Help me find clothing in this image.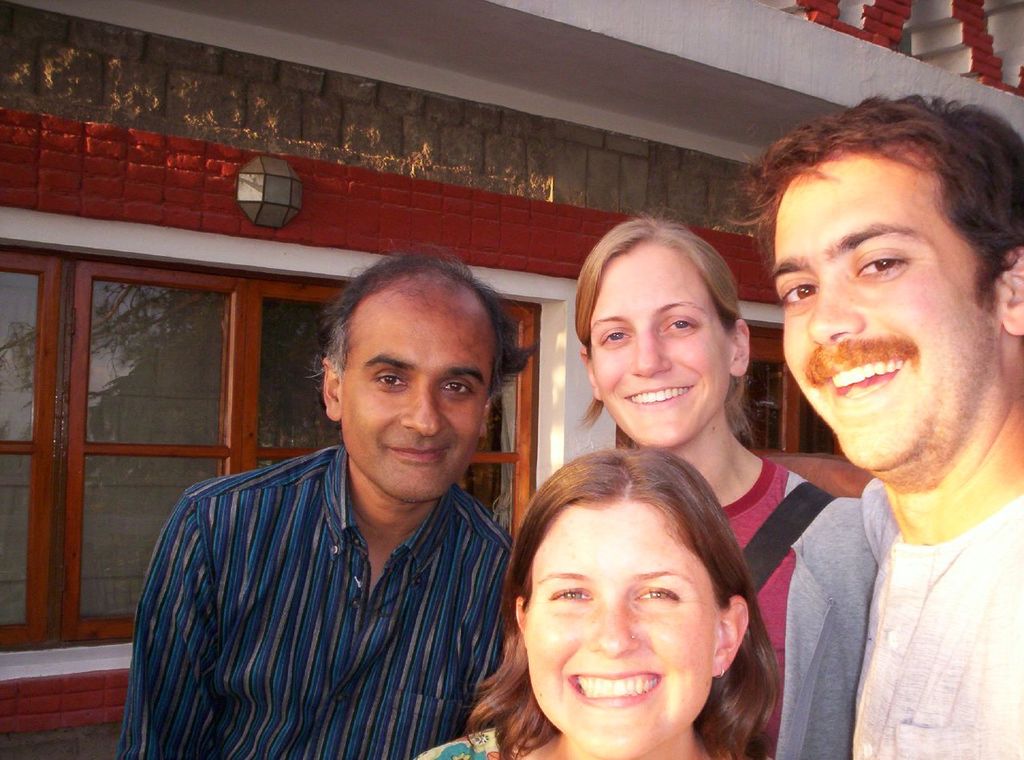
Found it: Rect(775, 475, 1023, 759).
